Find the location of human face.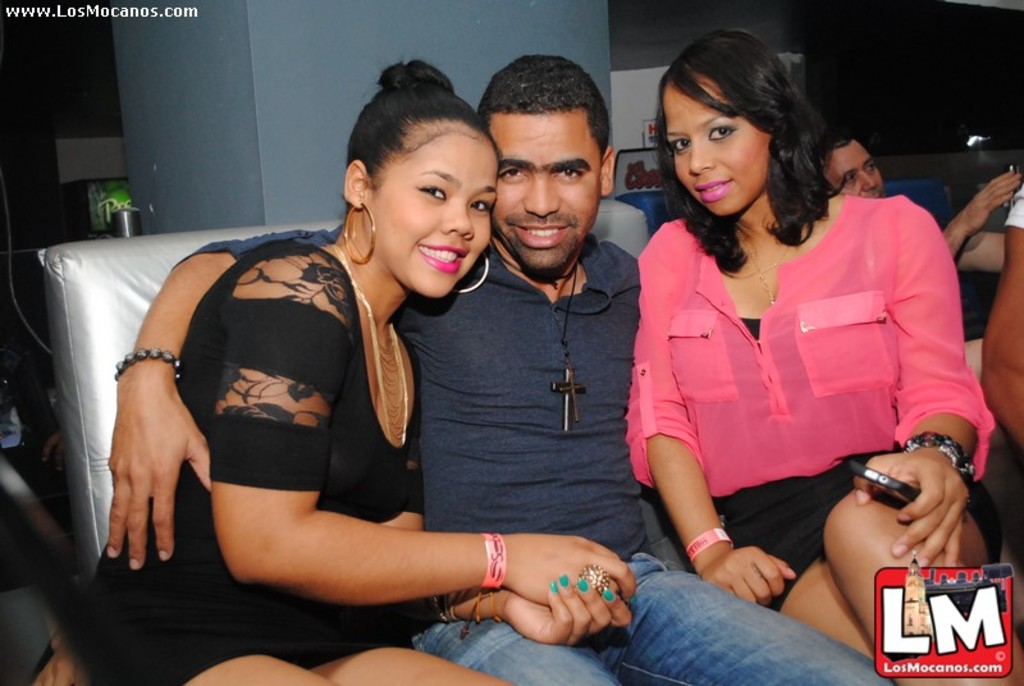
Location: bbox(664, 69, 773, 216).
